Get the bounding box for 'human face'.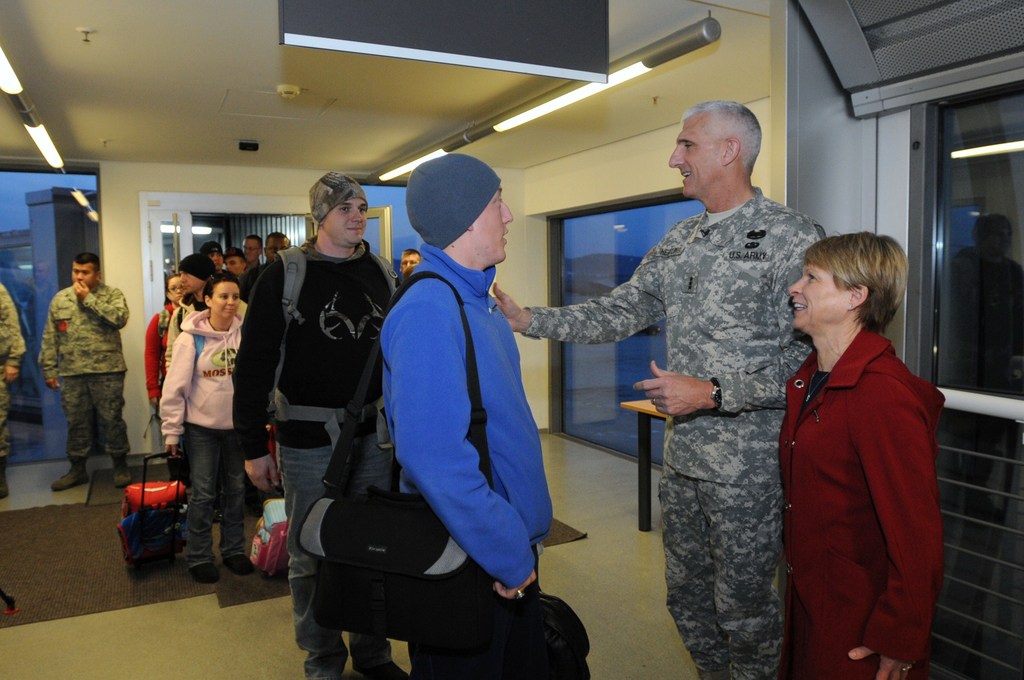
bbox=(671, 124, 719, 200).
